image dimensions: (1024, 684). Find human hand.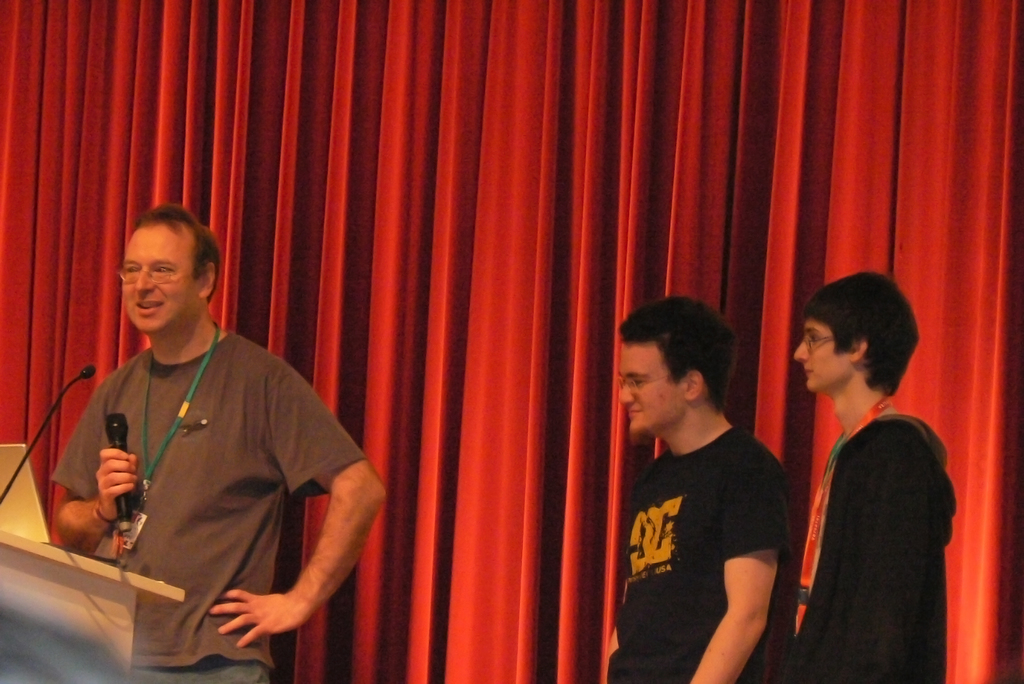
rect(93, 448, 141, 526).
